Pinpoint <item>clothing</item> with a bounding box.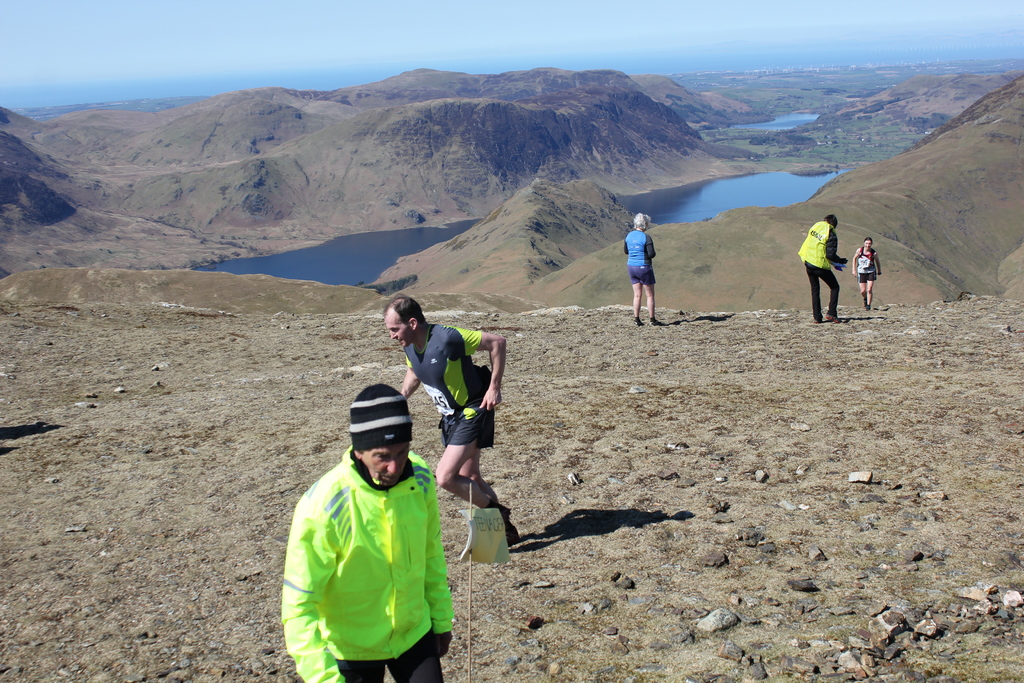
(left=797, top=222, right=845, bottom=318).
